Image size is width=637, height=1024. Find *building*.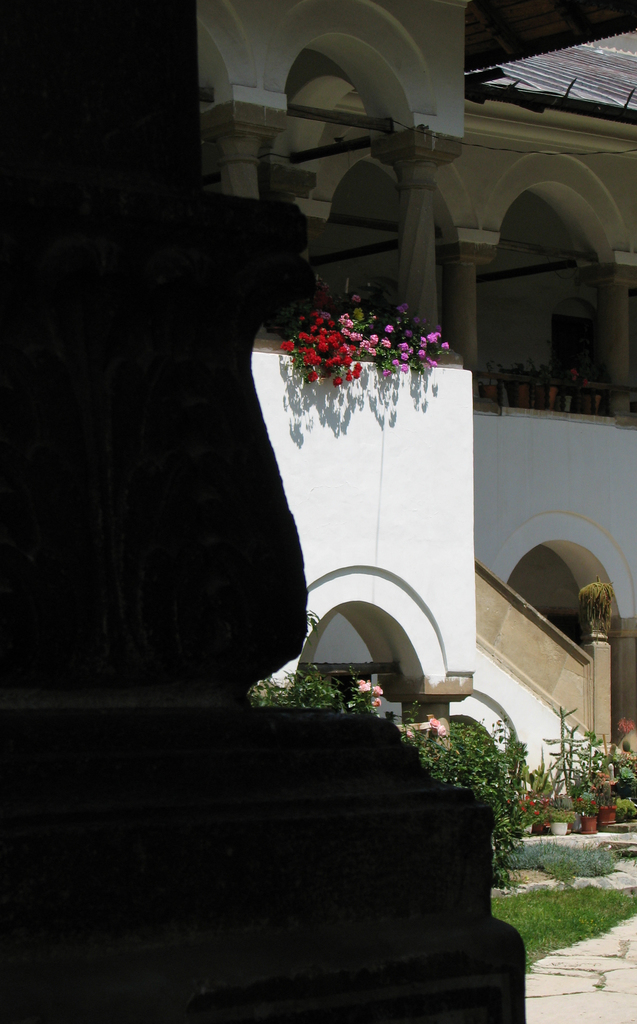
box(195, 0, 636, 794).
